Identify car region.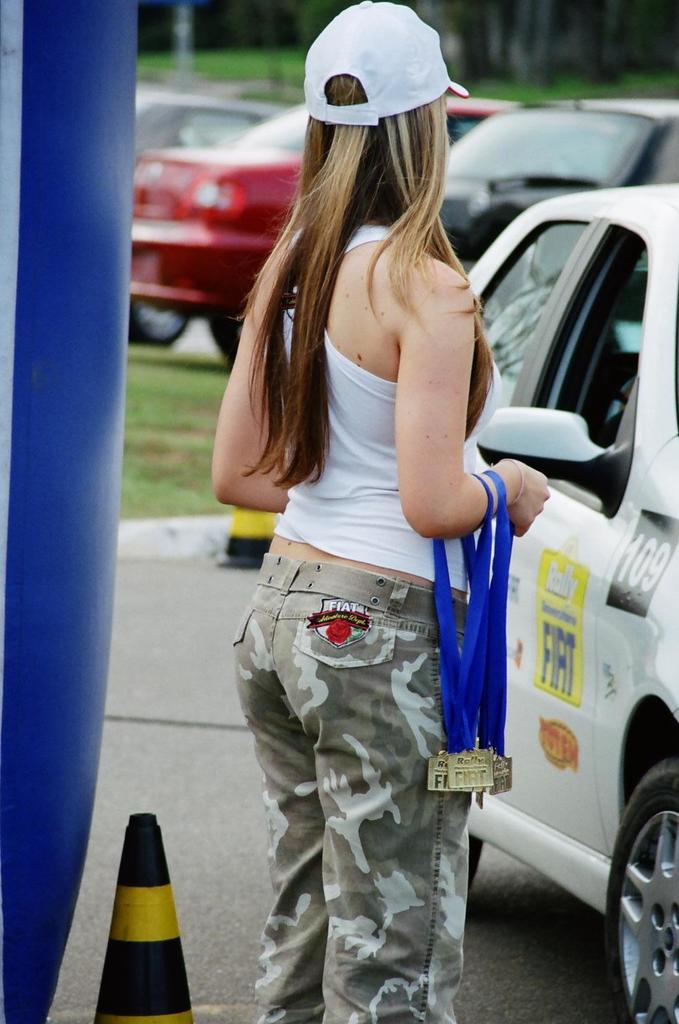
Region: [left=133, top=86, right=288, bottom=347].
